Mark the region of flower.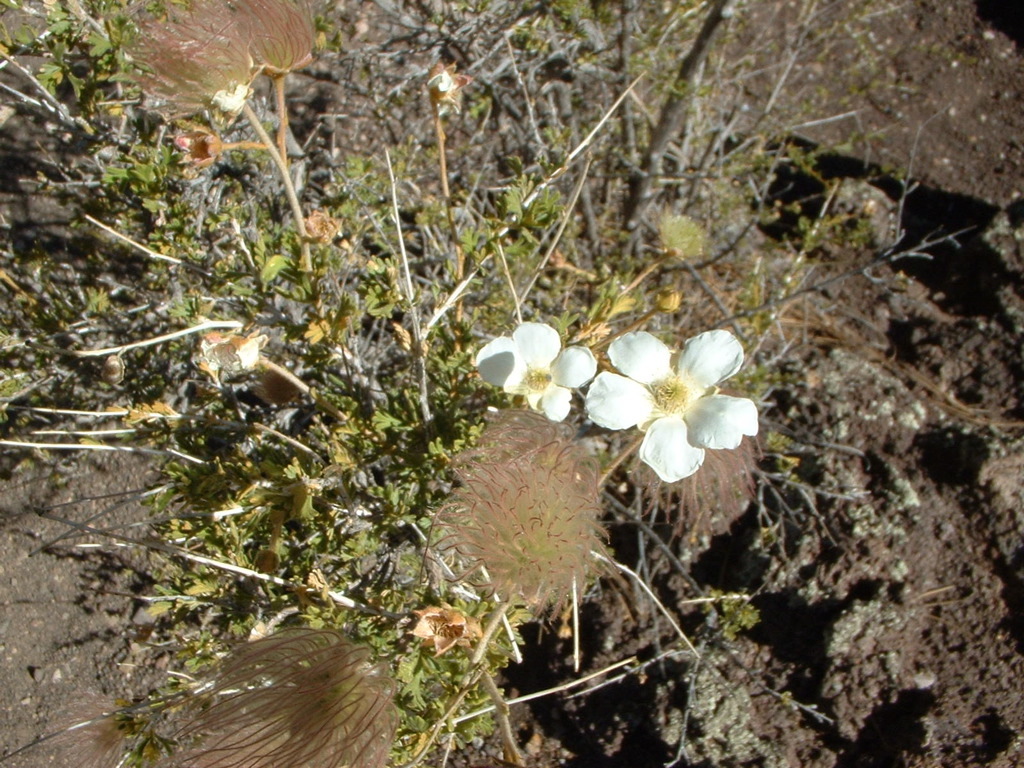
Region: bbox=(482, 311, 582, 402).
